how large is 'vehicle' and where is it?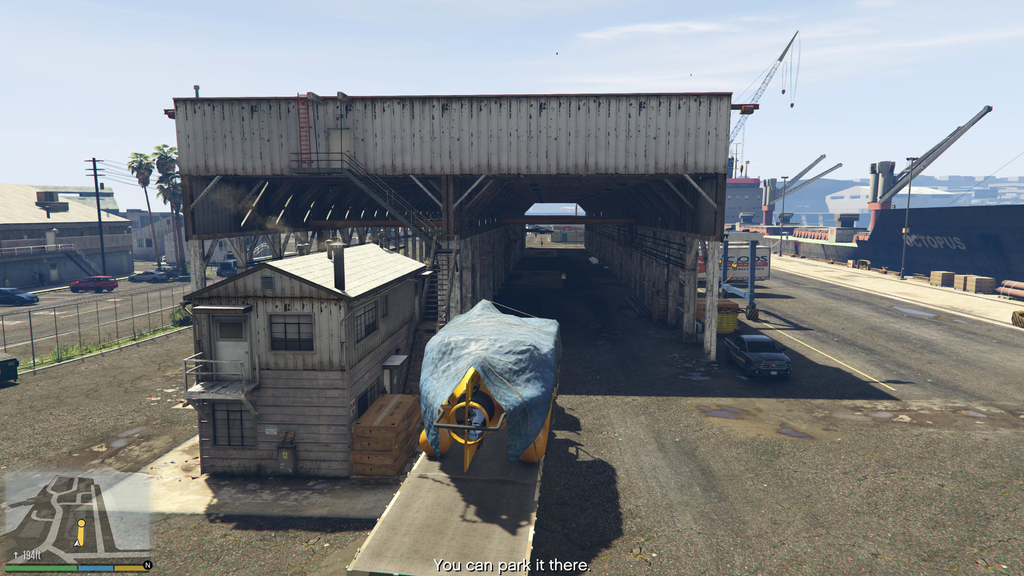
Bounding box: (0, 282, 36, 307).
